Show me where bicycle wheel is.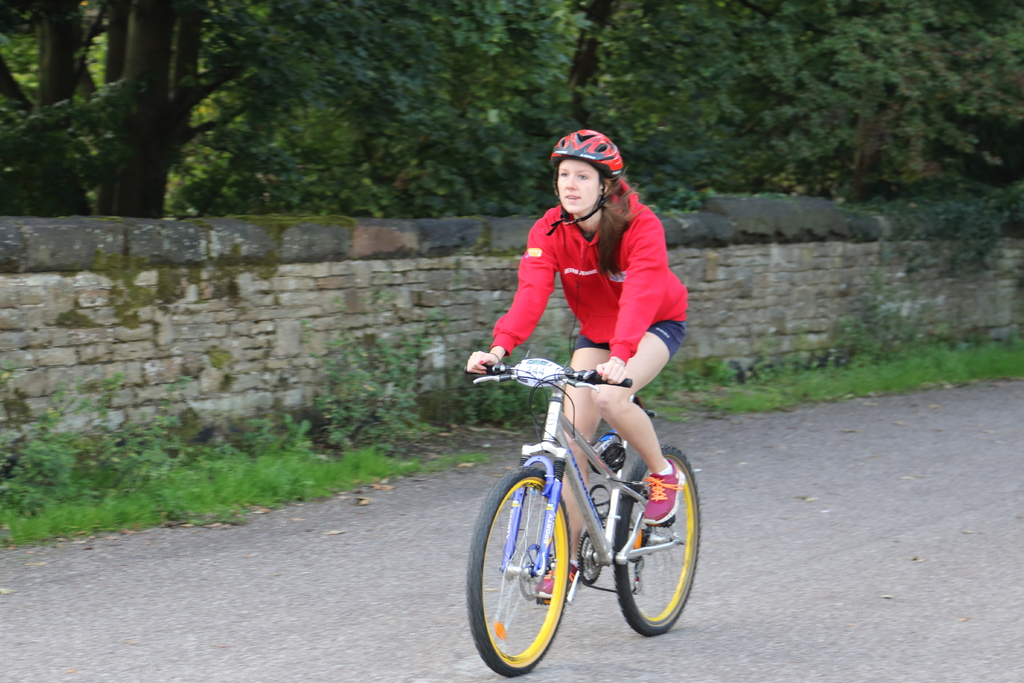
bicycle wheel is at (left=611, top=443, right=701, bottom=641).
